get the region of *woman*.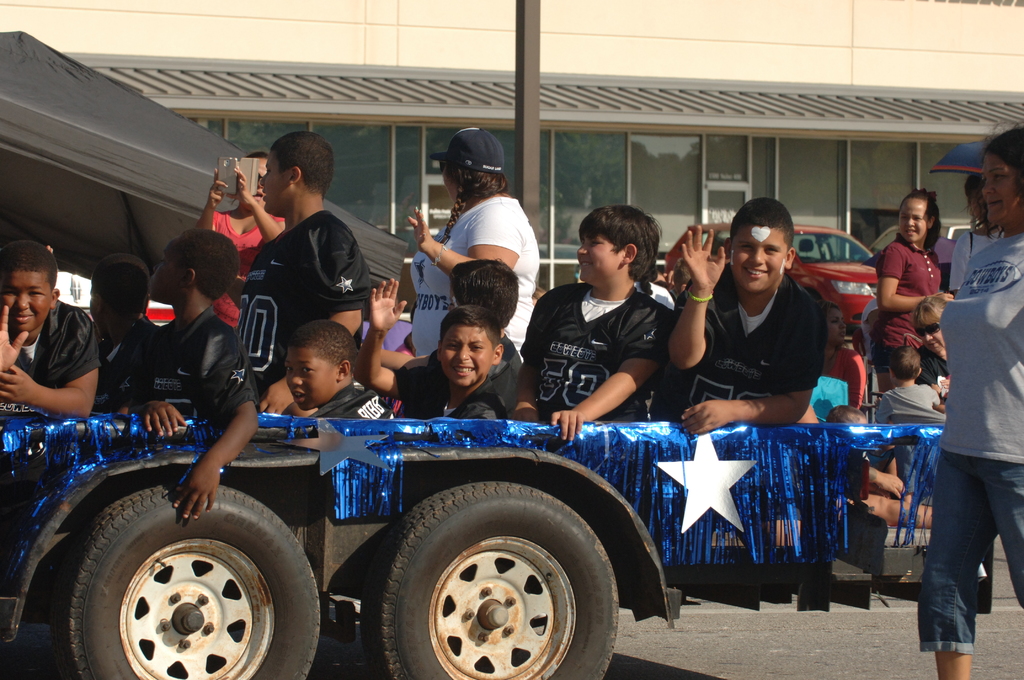
[x1=910, y1=285, x2=957, y2=428].
